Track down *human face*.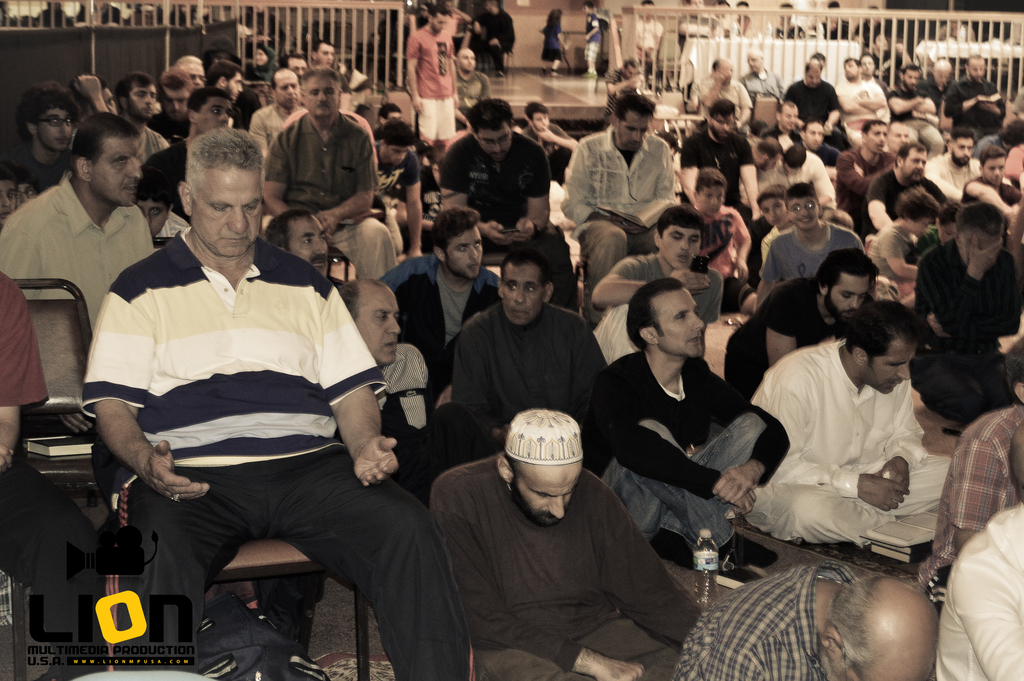
Tracked to <region>179, 63, 205, 90</region>.
